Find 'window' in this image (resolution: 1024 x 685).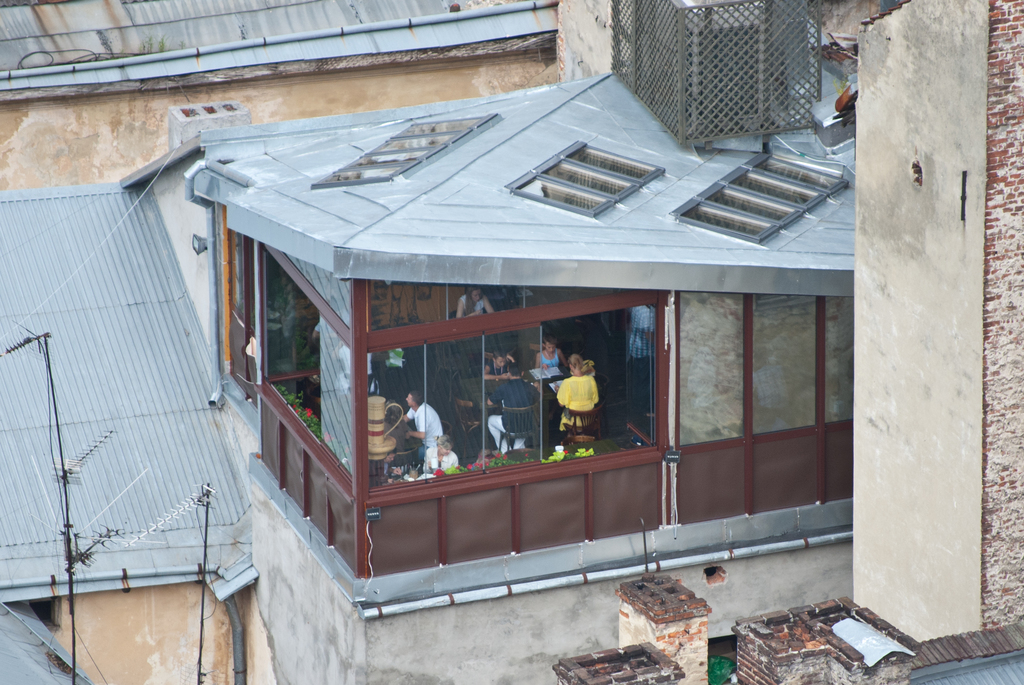
crop(314, 111, 496, 184).
